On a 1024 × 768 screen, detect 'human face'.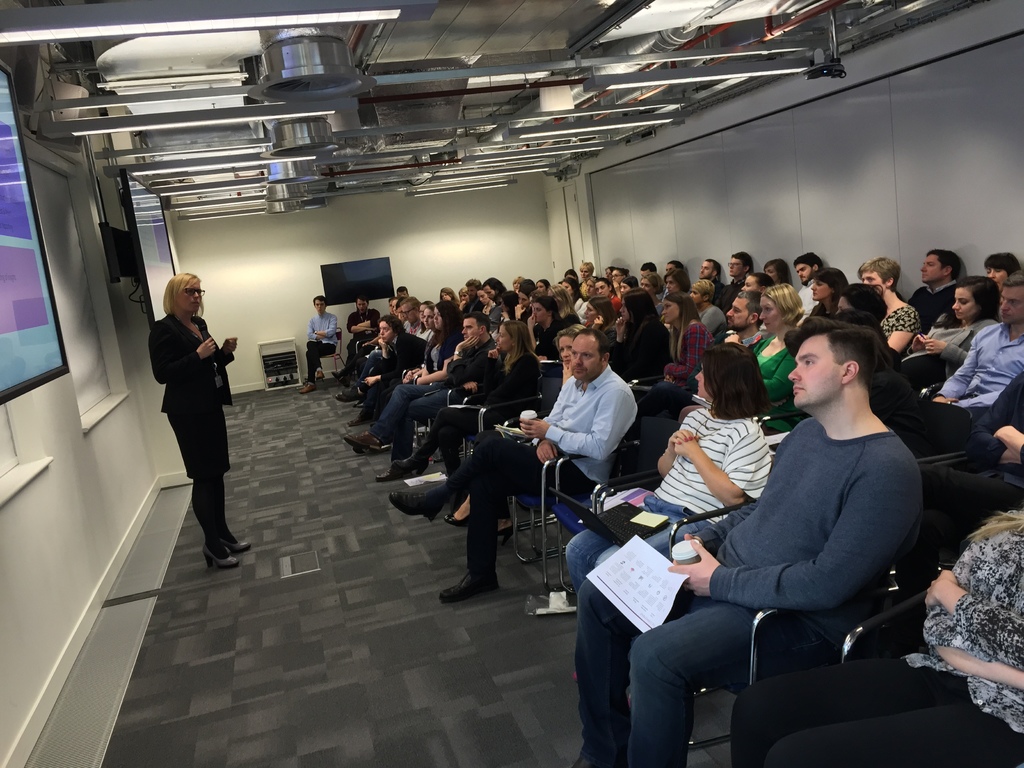
[x1=702, y1=261, x2=712, y2=277].
